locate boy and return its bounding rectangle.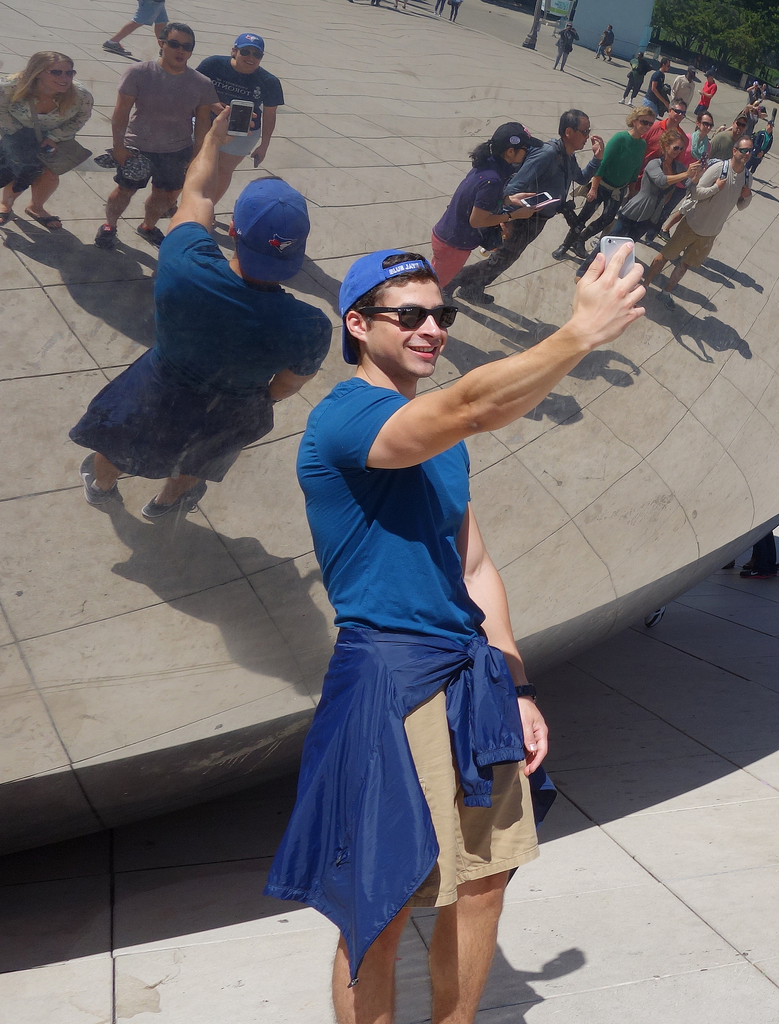
298,236,648,1022.
